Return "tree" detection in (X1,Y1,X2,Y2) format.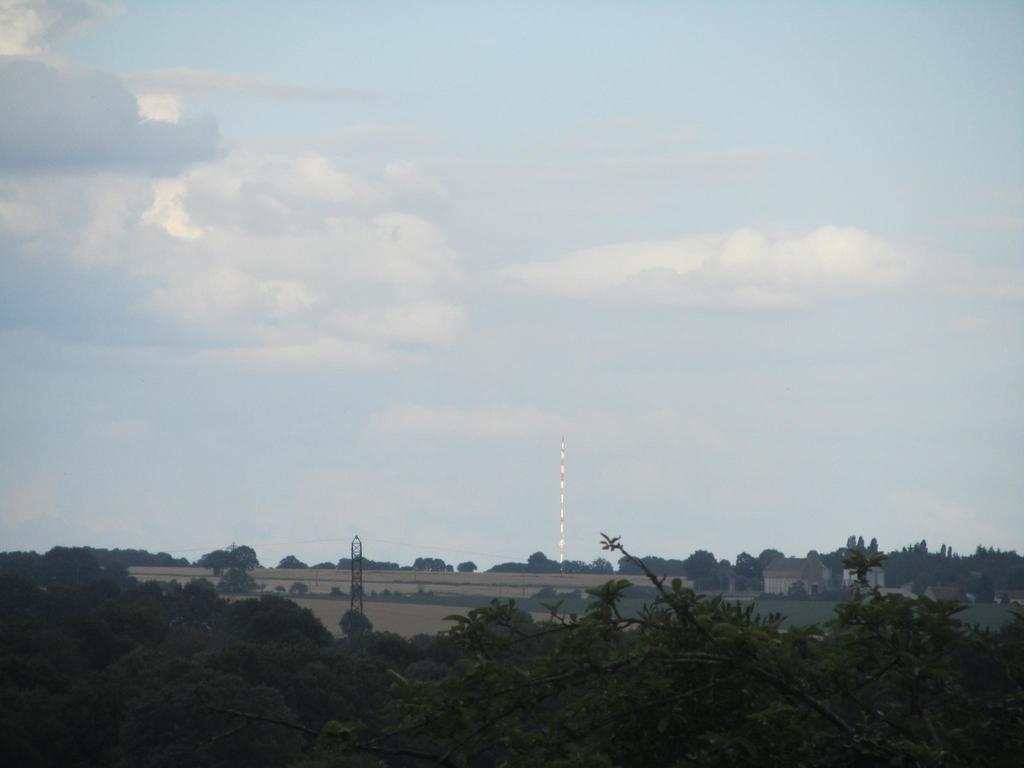
(842,522,876,588).
